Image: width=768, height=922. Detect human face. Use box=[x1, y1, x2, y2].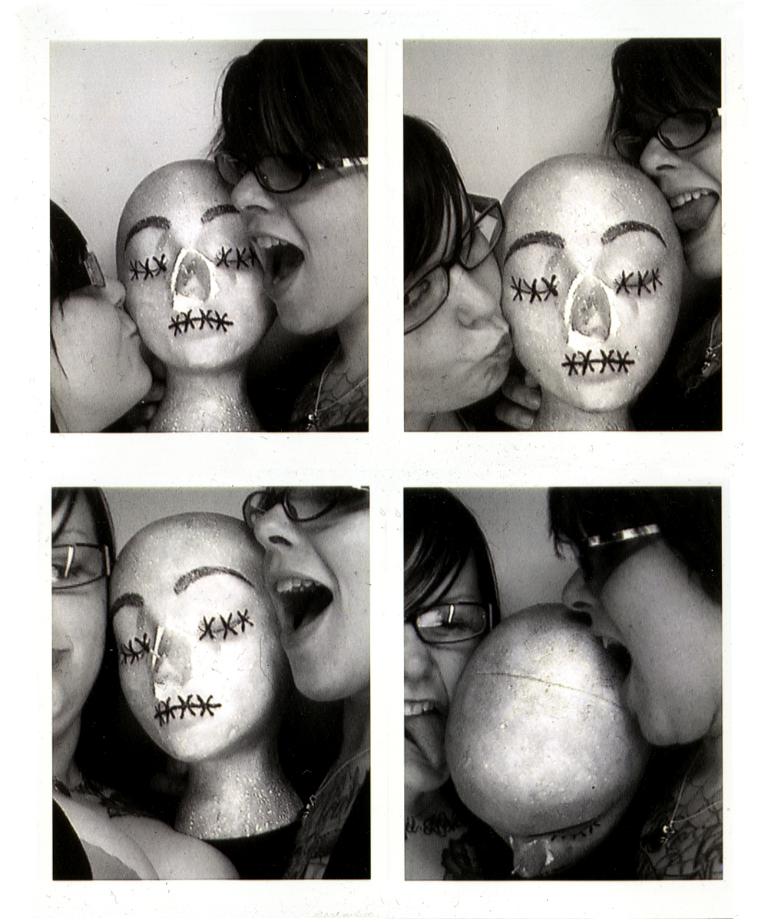
box=[402, 536, 485, 790].
